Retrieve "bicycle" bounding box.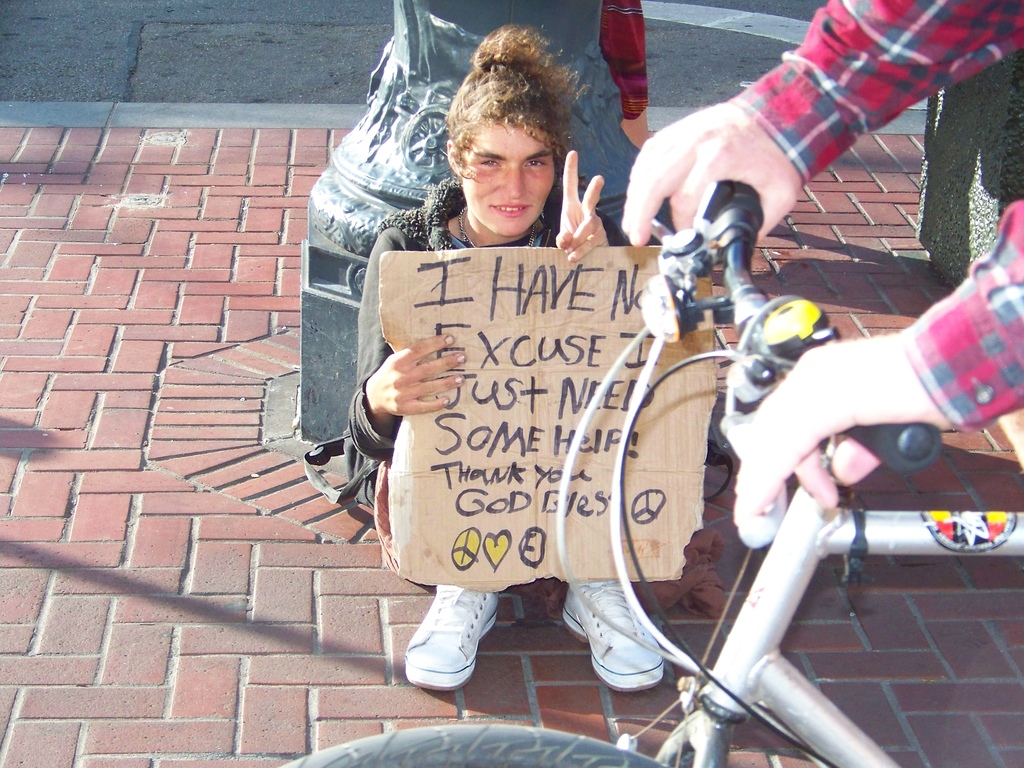
Bounding box: detection(273, 179, 1023, 767).
